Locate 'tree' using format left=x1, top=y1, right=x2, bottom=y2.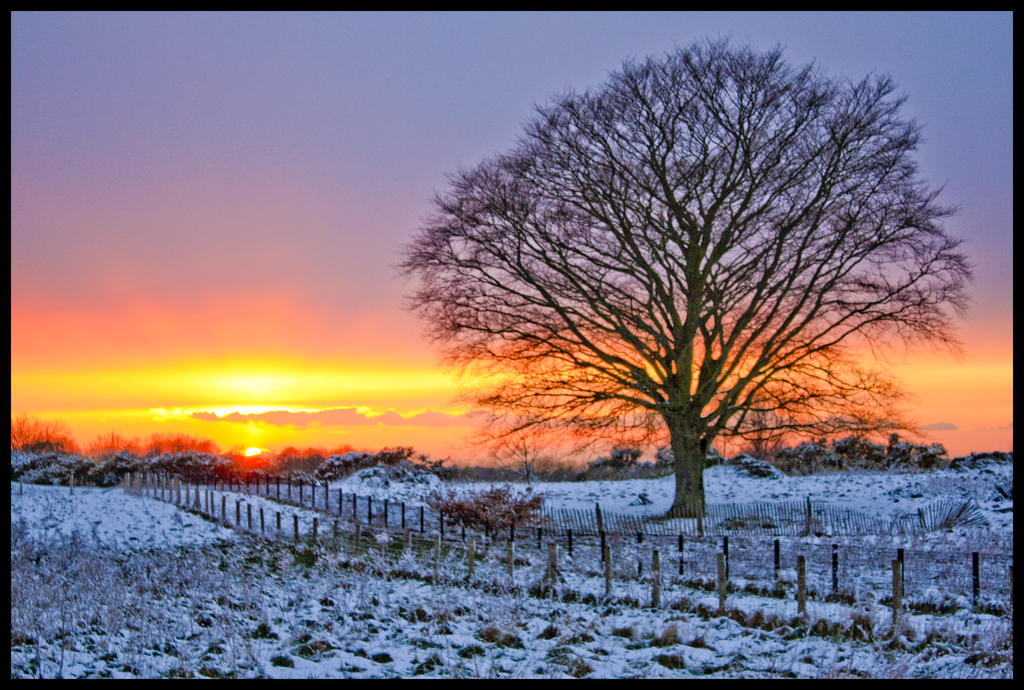
left=609, top=445, right=643, bottom=470.
